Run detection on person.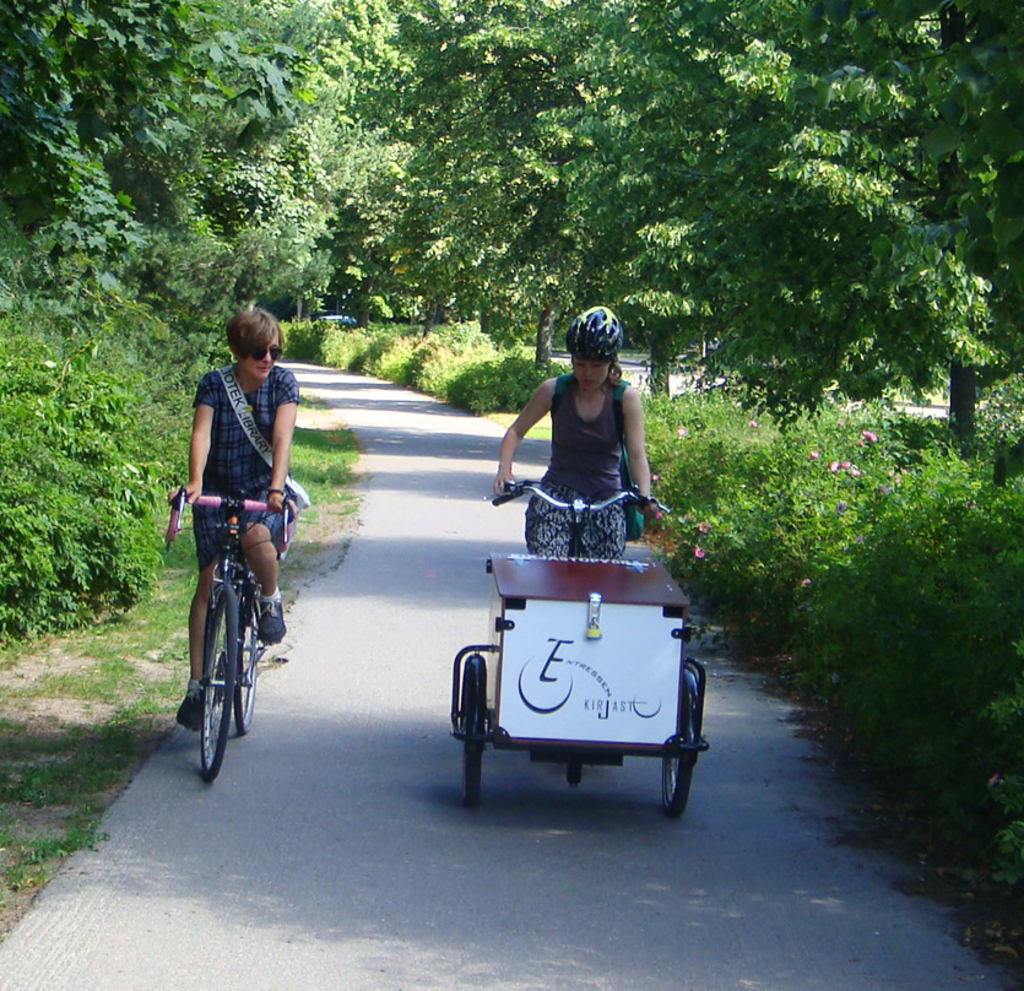
Result: box(492, 314, 649, 583).
